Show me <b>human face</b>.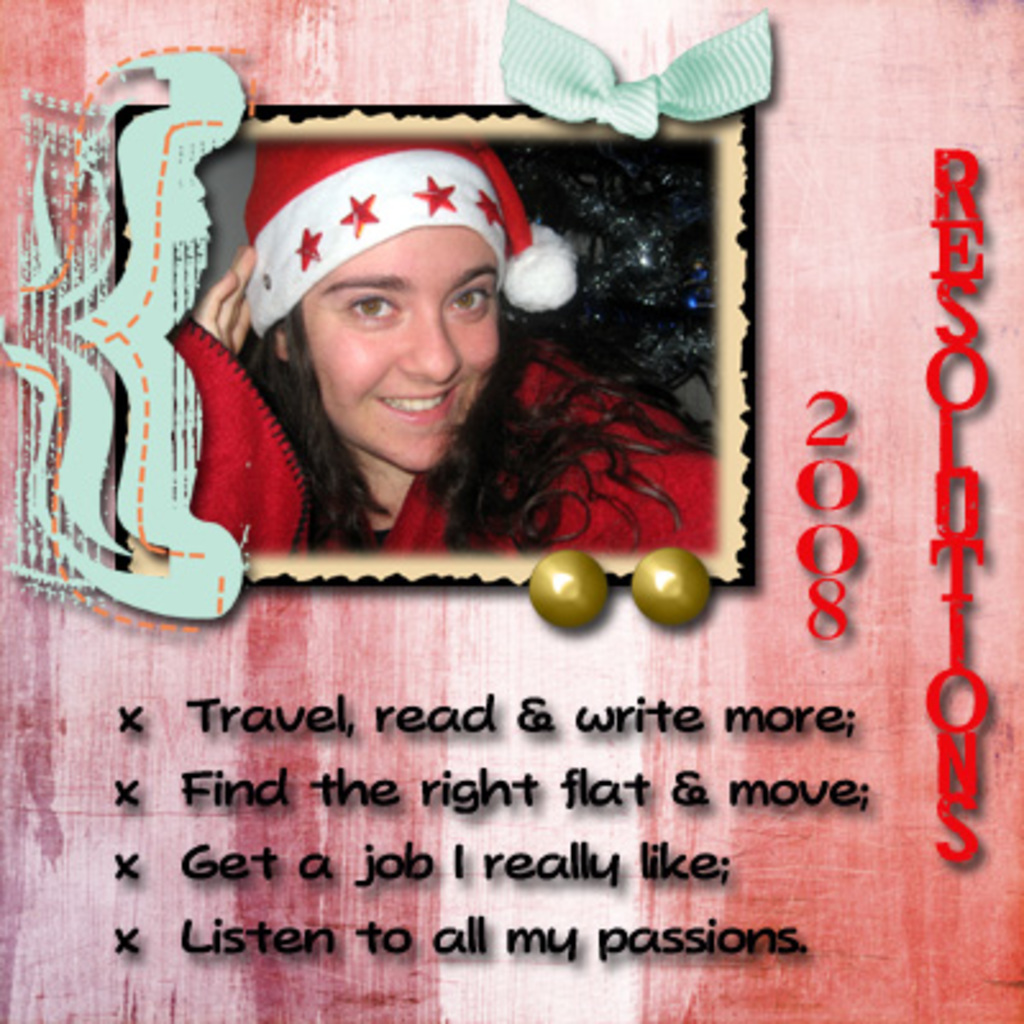
<b>human face</b> is here: bbox=[297, 223, 502, 466].
